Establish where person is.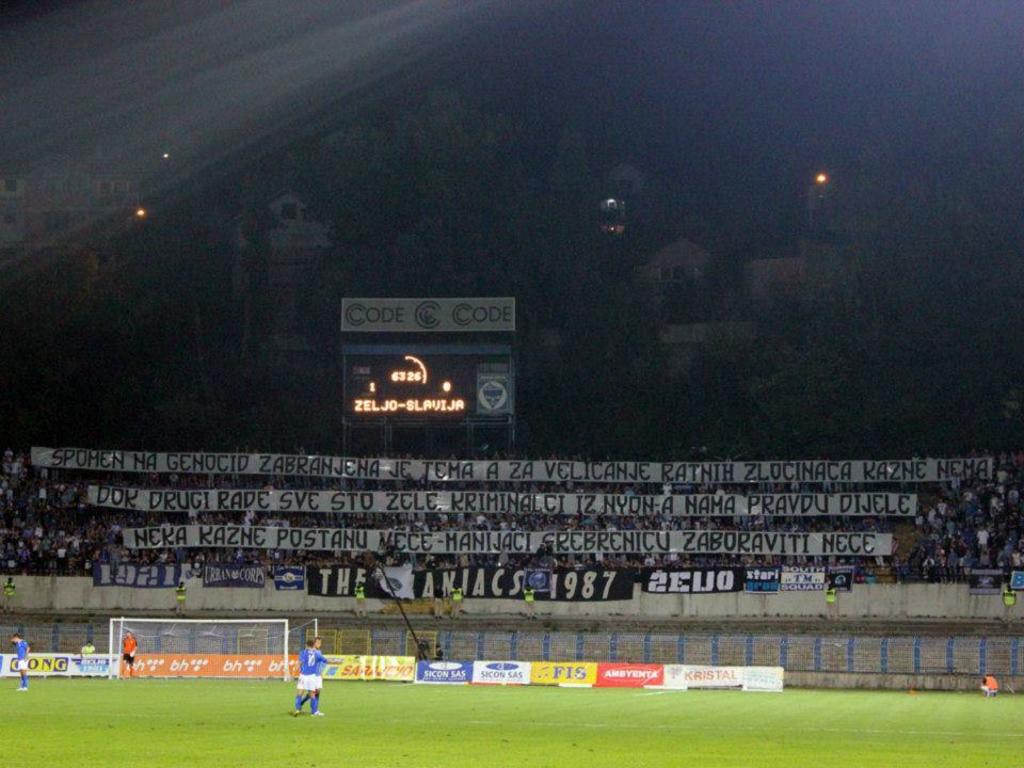
Established at (4,575,17,606).
